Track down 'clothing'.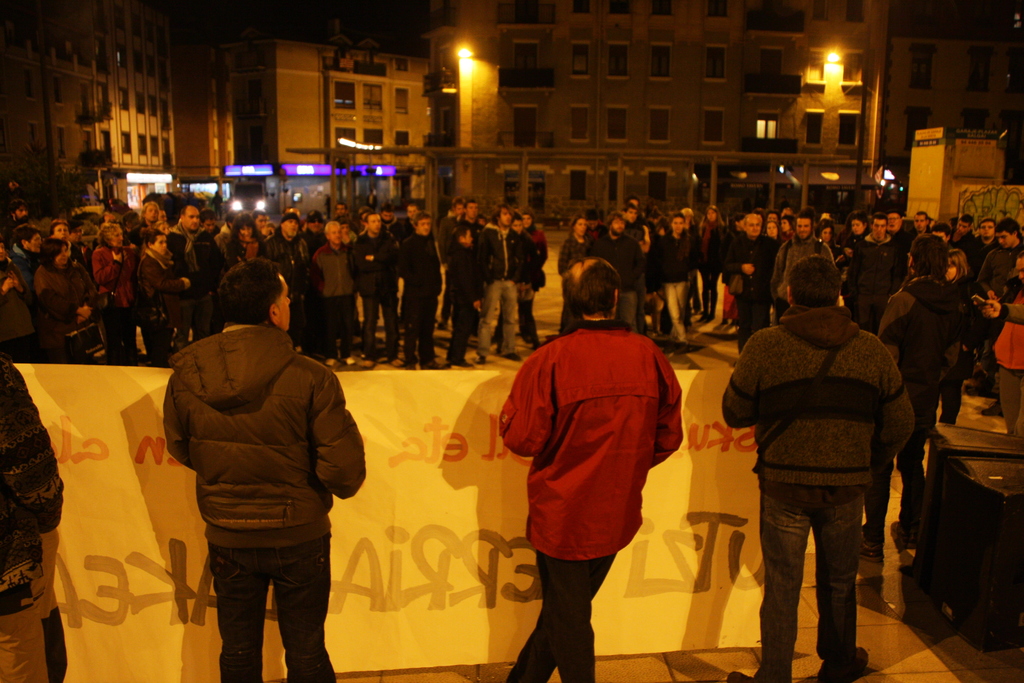
Tracked to 93 251 122 298.
